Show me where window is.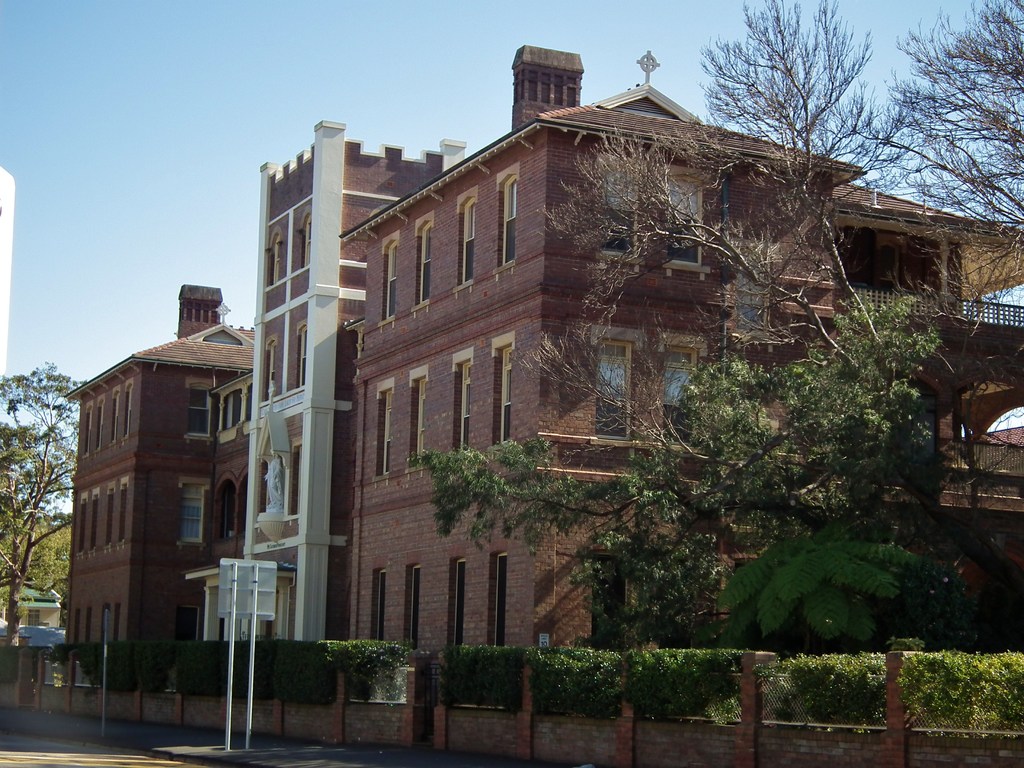
window is at (left=267, top=226, right=282, bottom=288).
